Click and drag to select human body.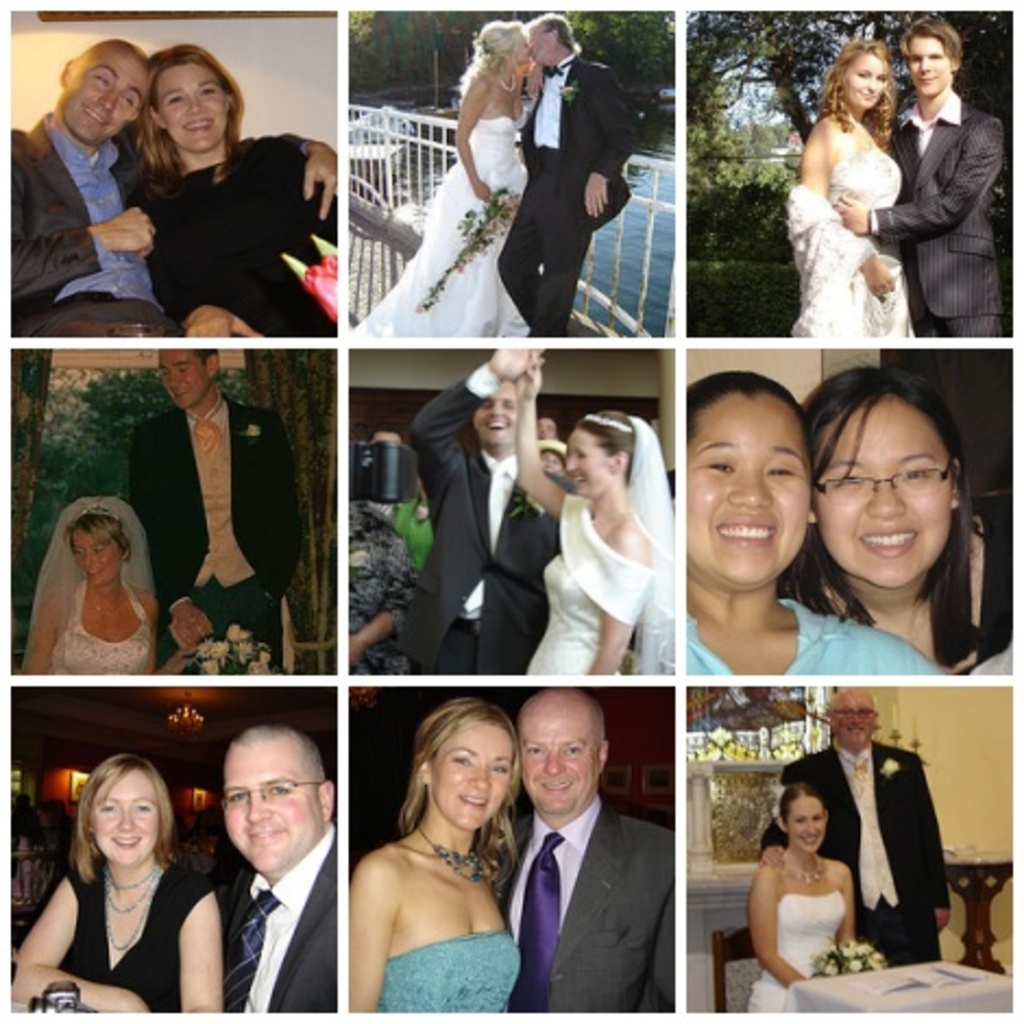
Selection: 122, 346, 314, 667.
